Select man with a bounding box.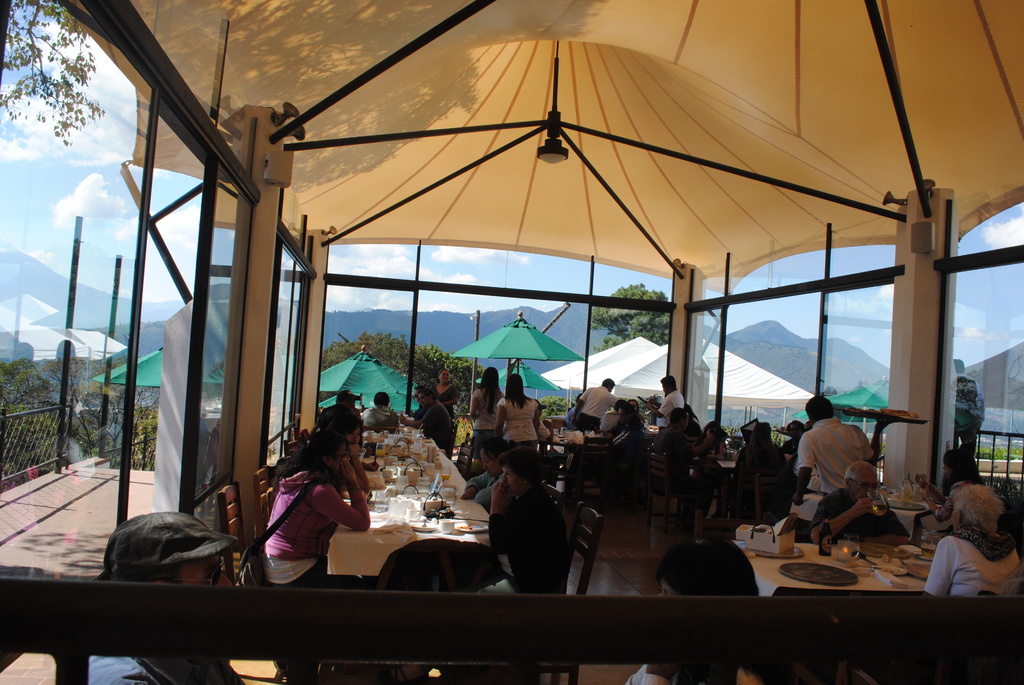
(x1=790, y1=391, x2=890, y2=508).
